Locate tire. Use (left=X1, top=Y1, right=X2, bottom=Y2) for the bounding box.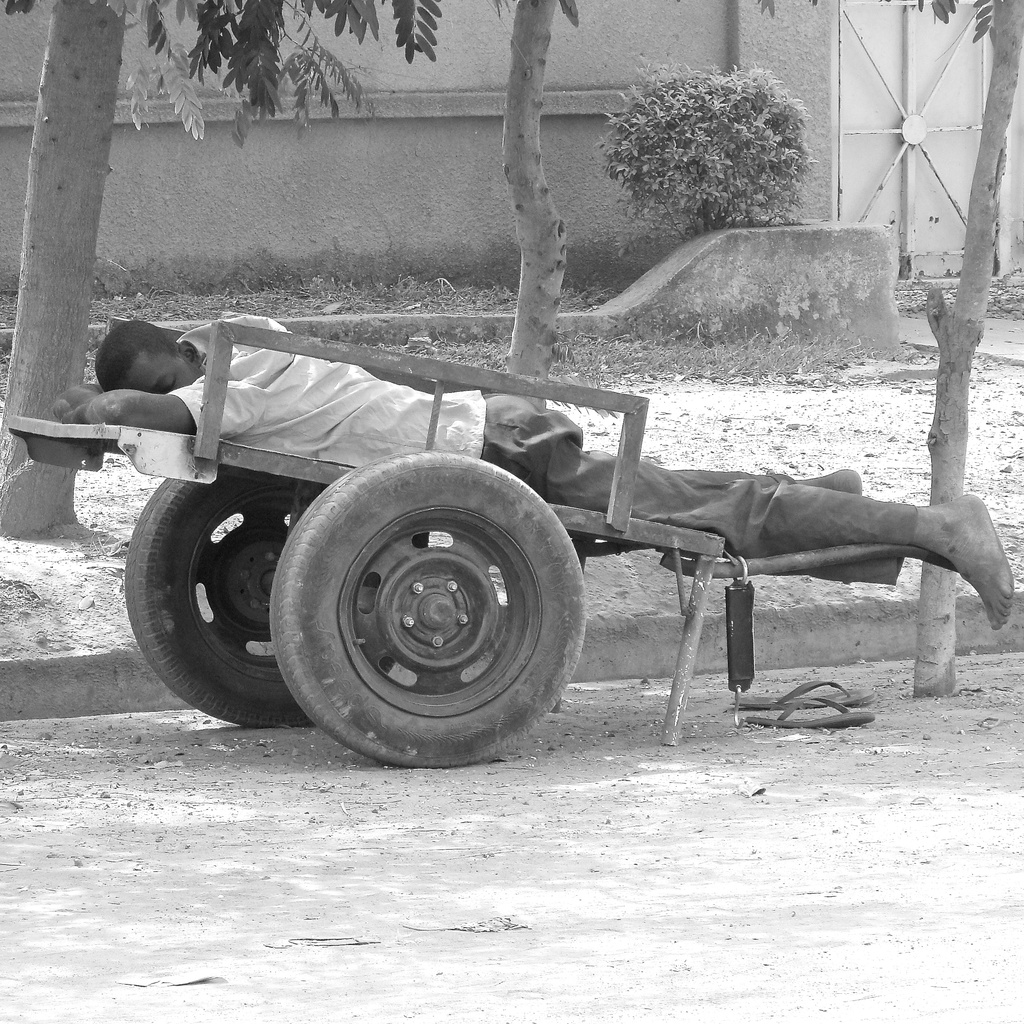
(left=122, top=476, right=429, bottom=725).
